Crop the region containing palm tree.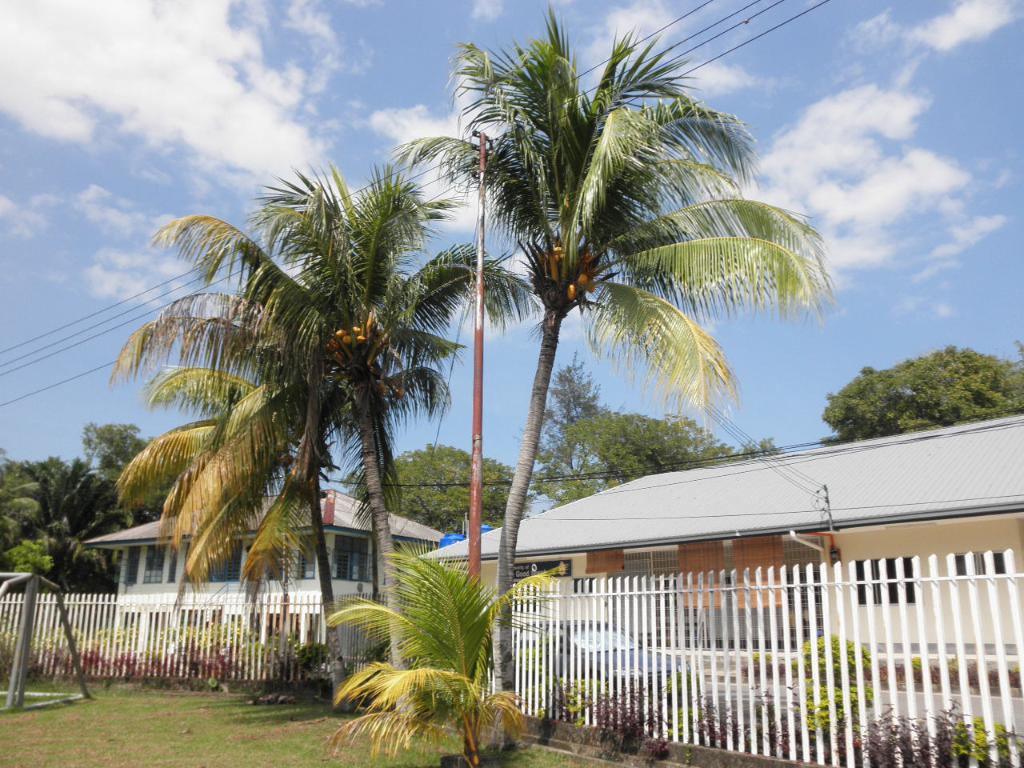
Crop region: box=[99, 359, 359, 721].
